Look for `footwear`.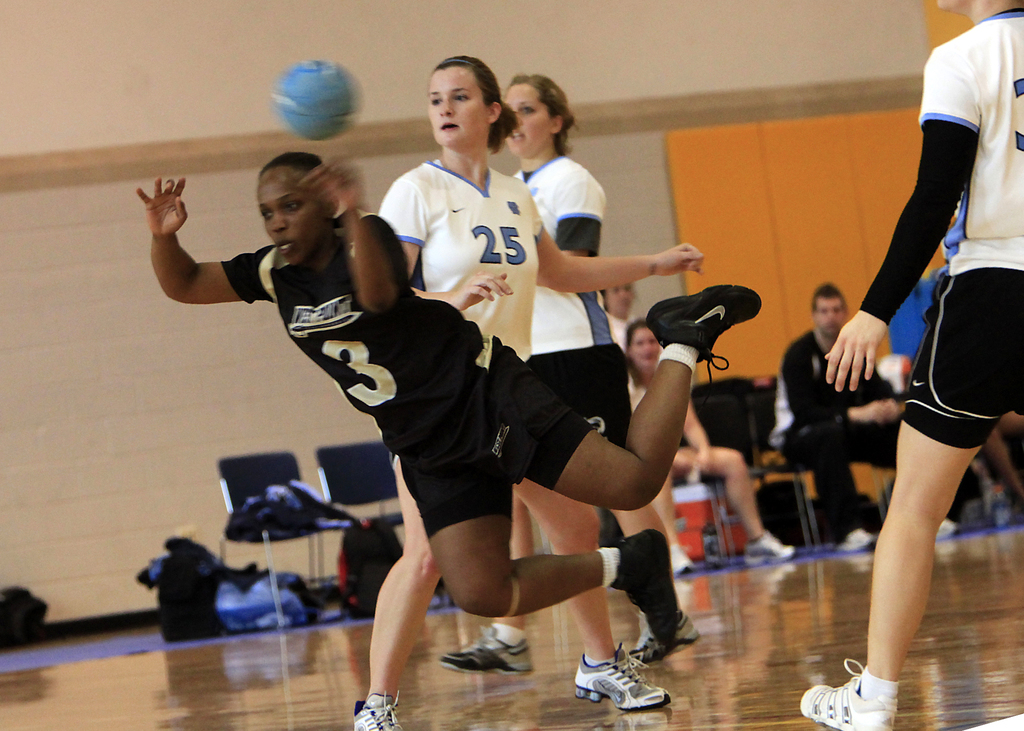
Found: region(666, 543, 696, 579).
